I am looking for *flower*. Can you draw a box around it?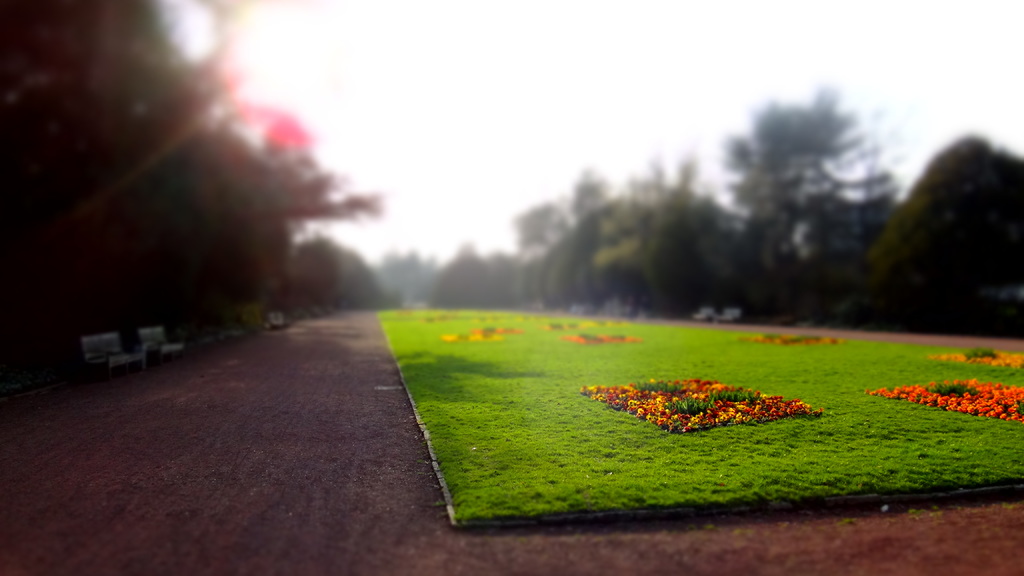
Sure, the bounding box is 642:392:660:415.
